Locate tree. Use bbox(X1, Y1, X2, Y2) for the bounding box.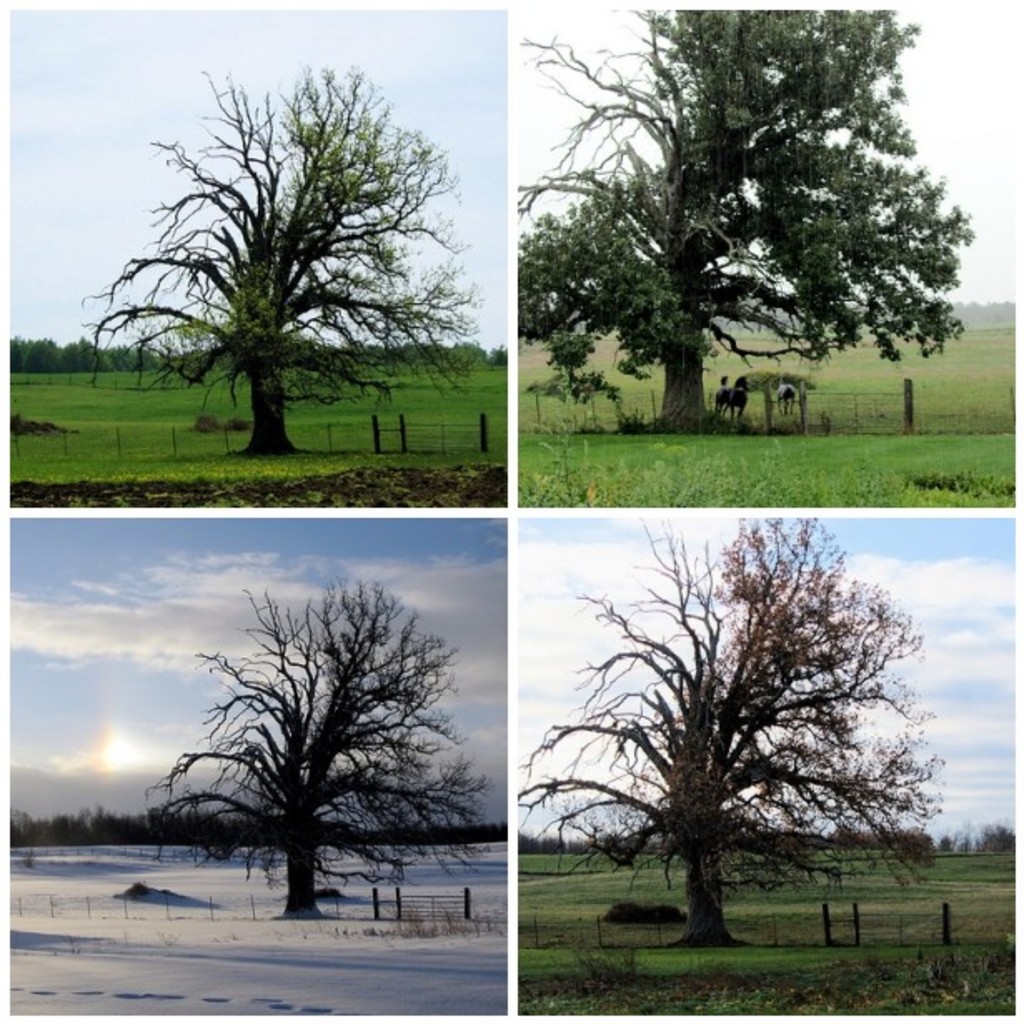
bbox(536, 495, 944, 959).
